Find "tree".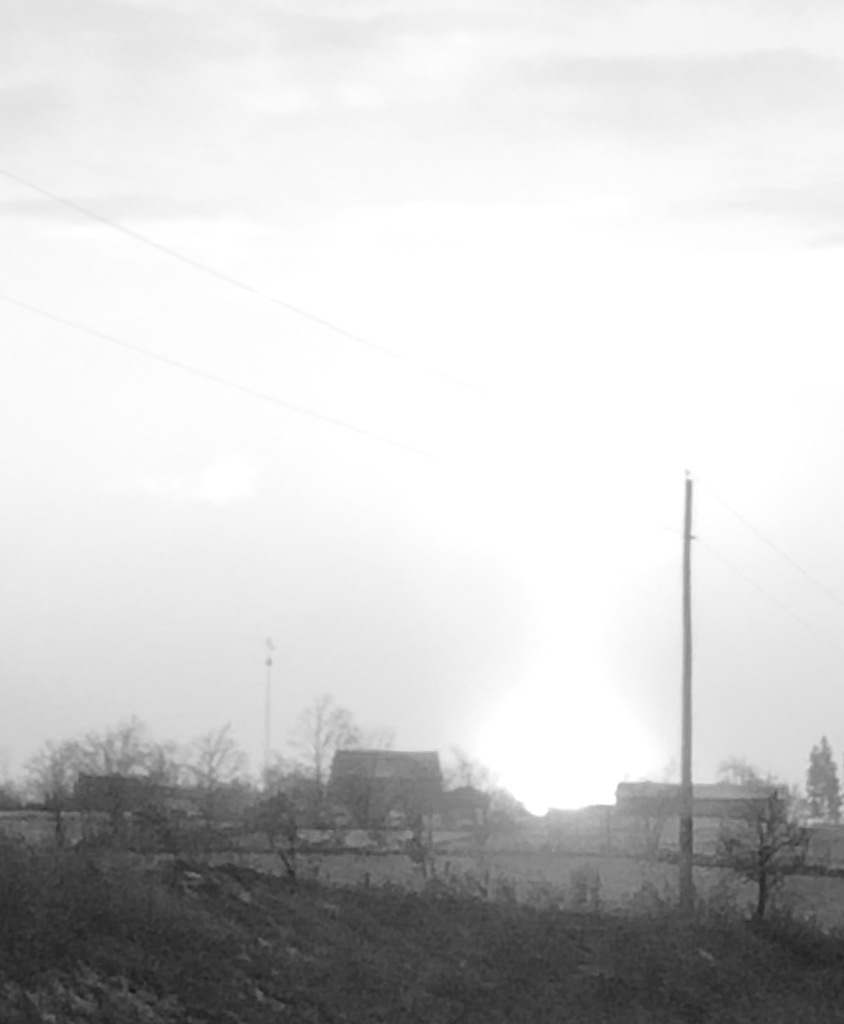
Rect(17, 733, 93, 840).
